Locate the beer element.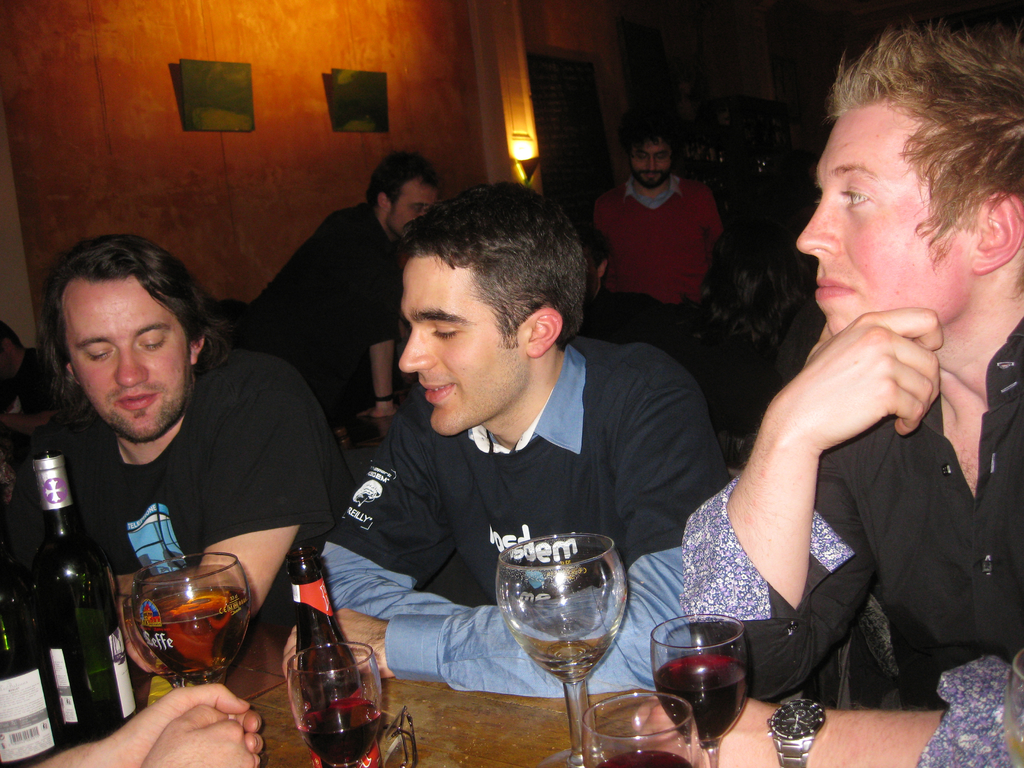
Element bbox: l=492, t=528, r=648, b=764.
